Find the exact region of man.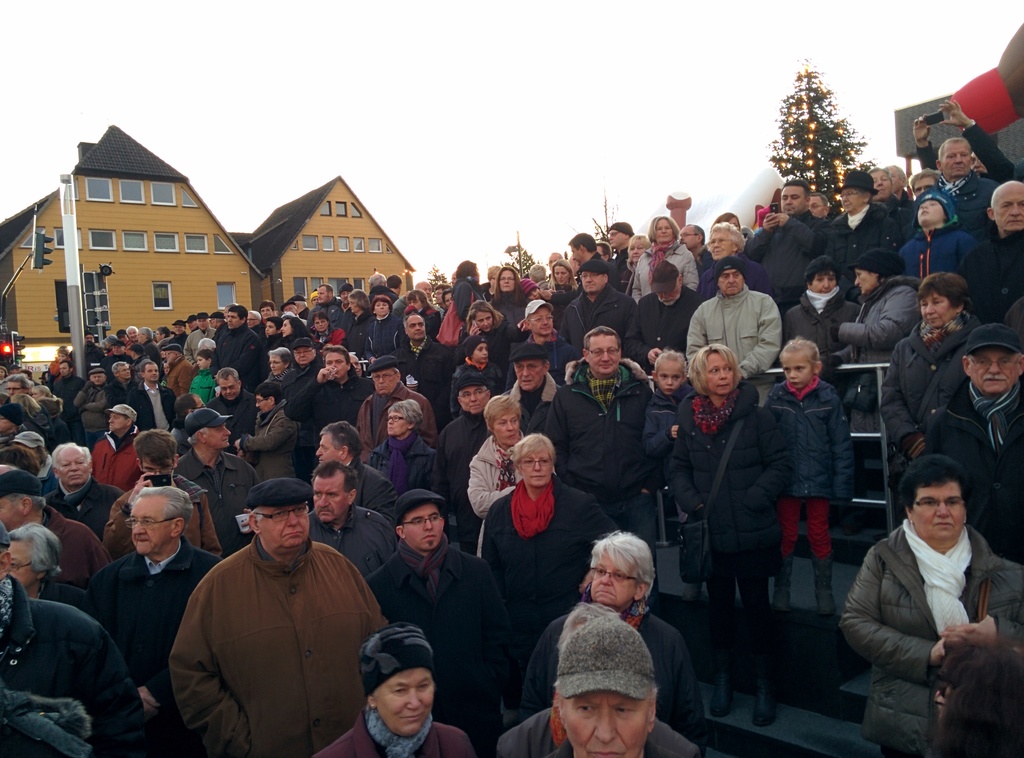
Exact region: pyautogui.locateOnScreen(529, 614, 694, 757).
